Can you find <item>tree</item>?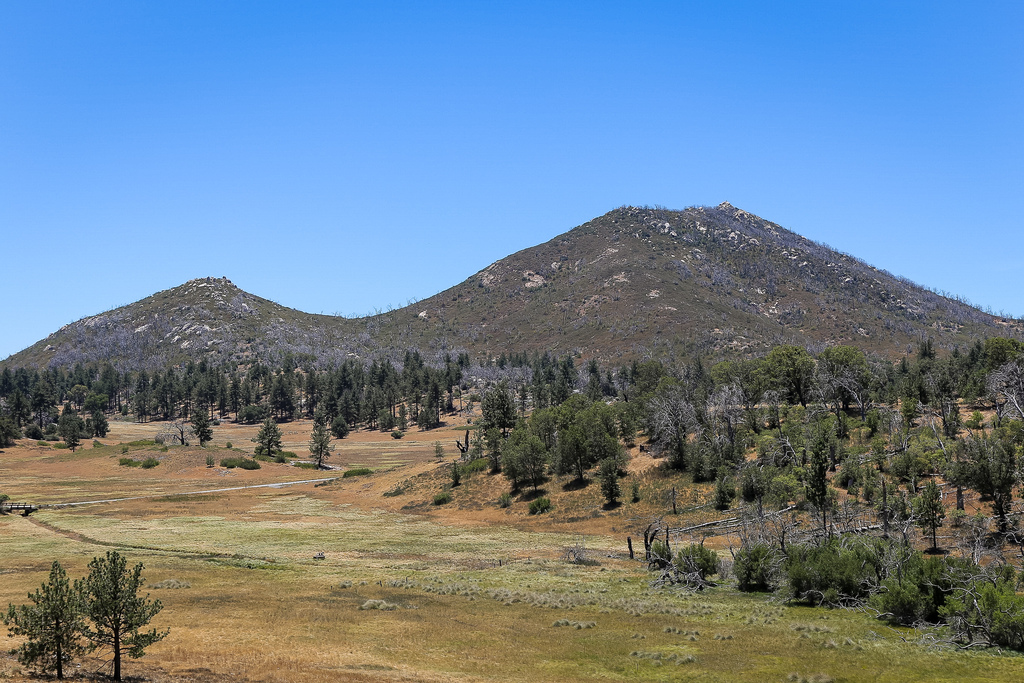
Yes, bounding box: left=4, top=564, right=78, bottom=674.
